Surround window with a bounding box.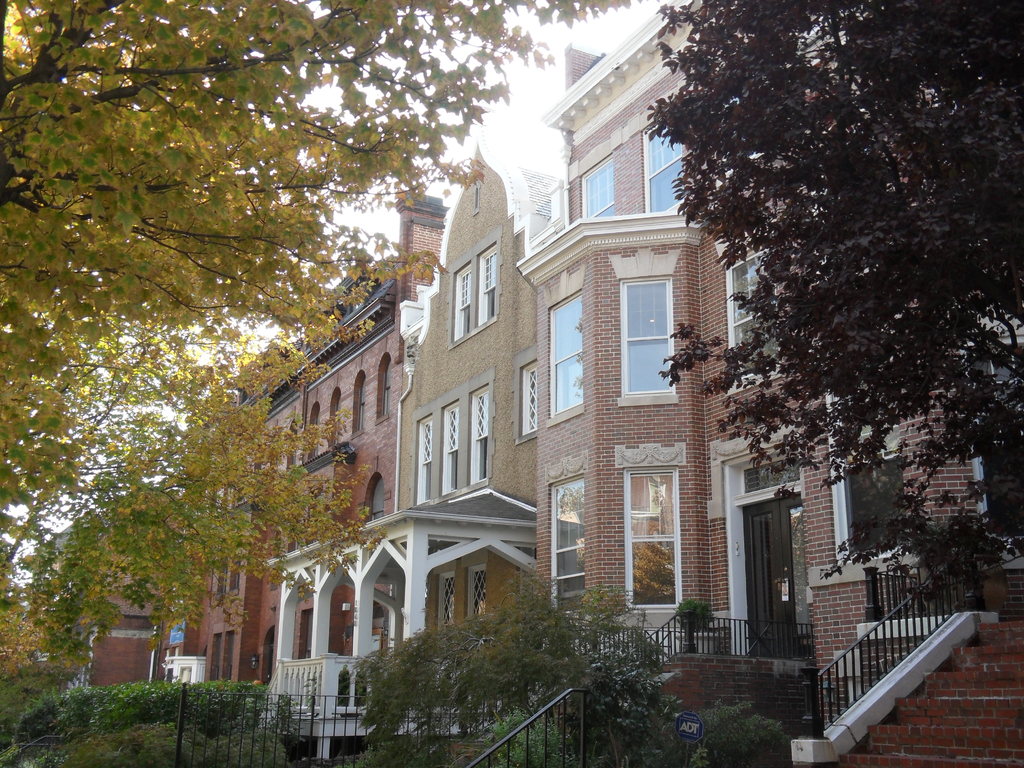
x1=623, y1=255, x2=678, y2=394.
